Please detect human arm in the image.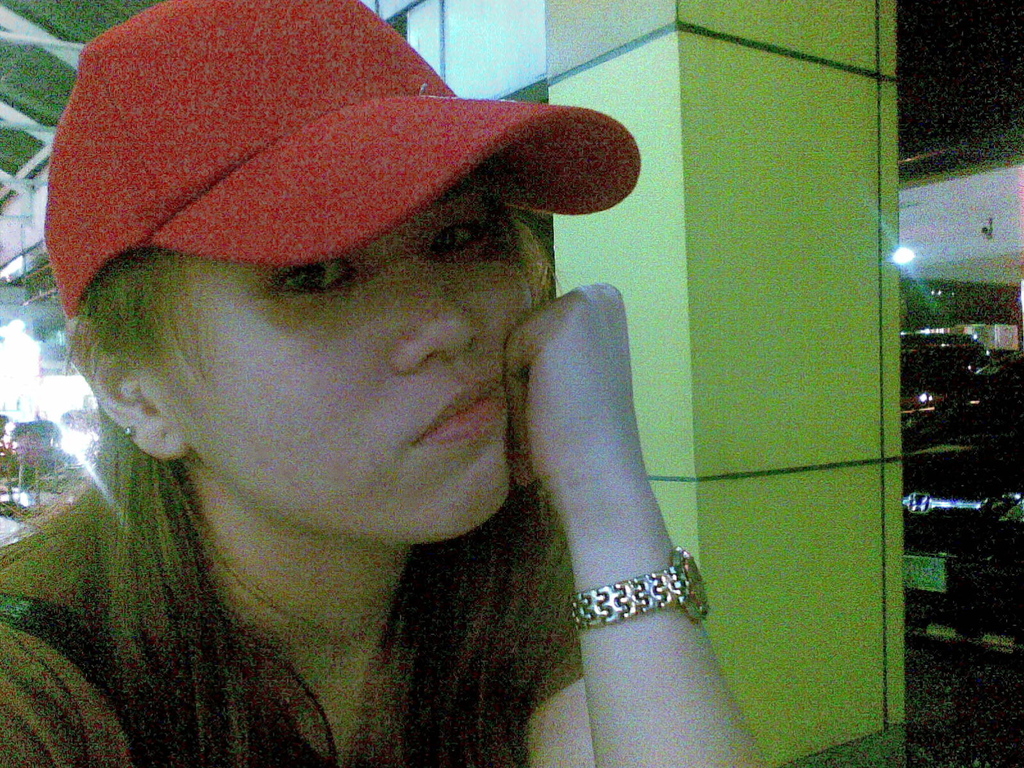
left=477, top=305, right=760, bottom=758.
